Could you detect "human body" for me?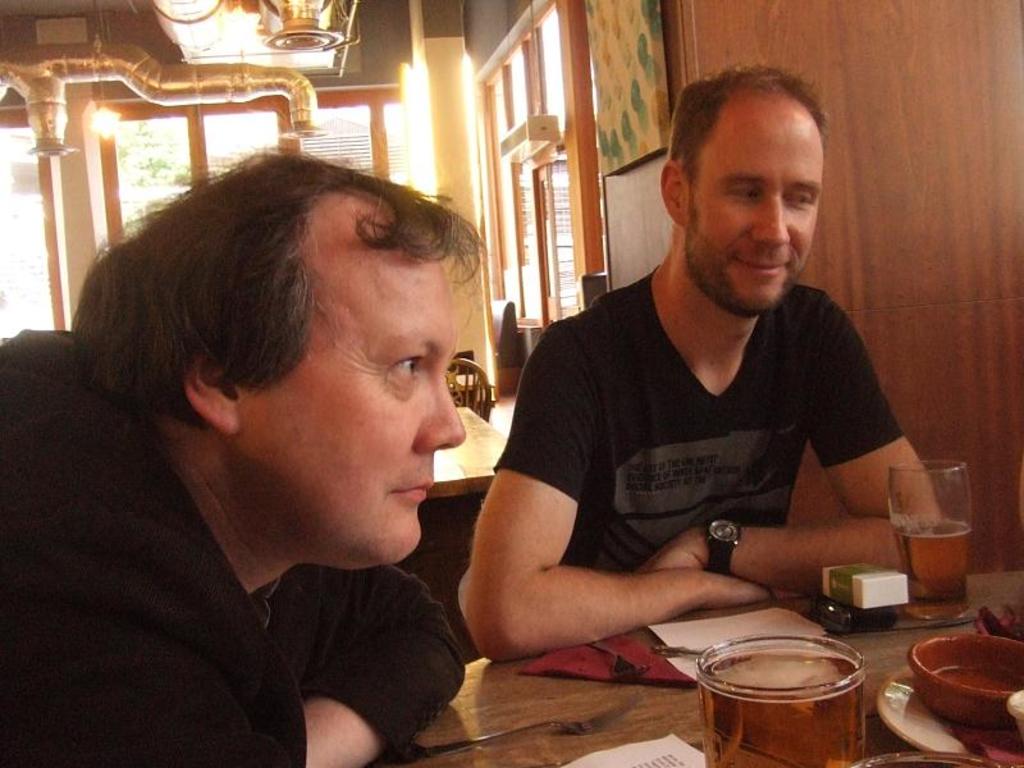
Detection result: BBox(0, 329, 471, 767).
